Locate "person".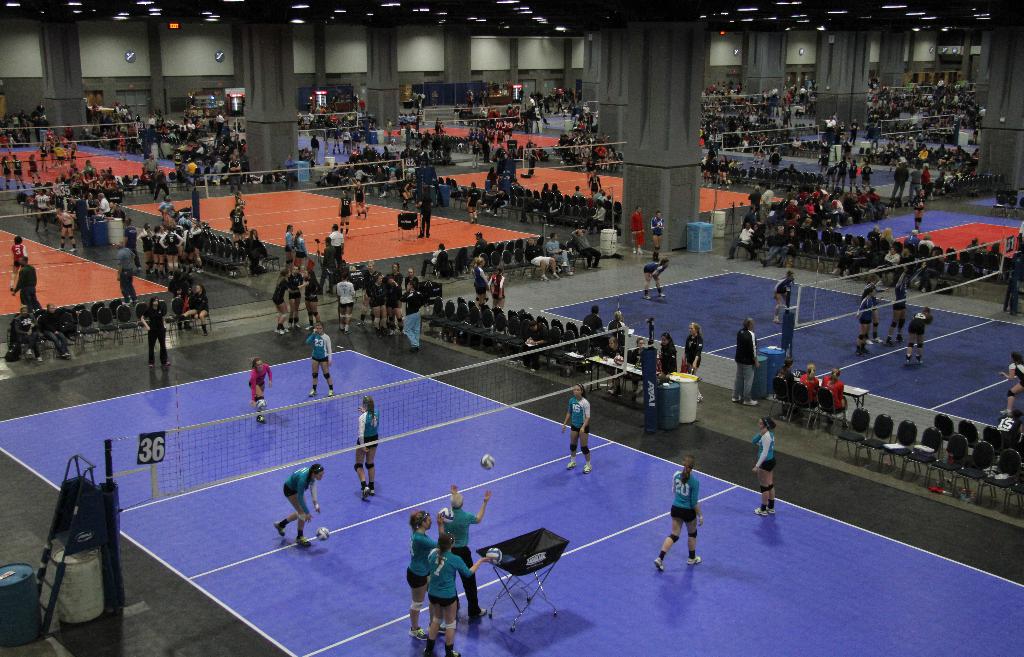
Bounding box: [x1=39, y1=304, x2=67, y2=356].
